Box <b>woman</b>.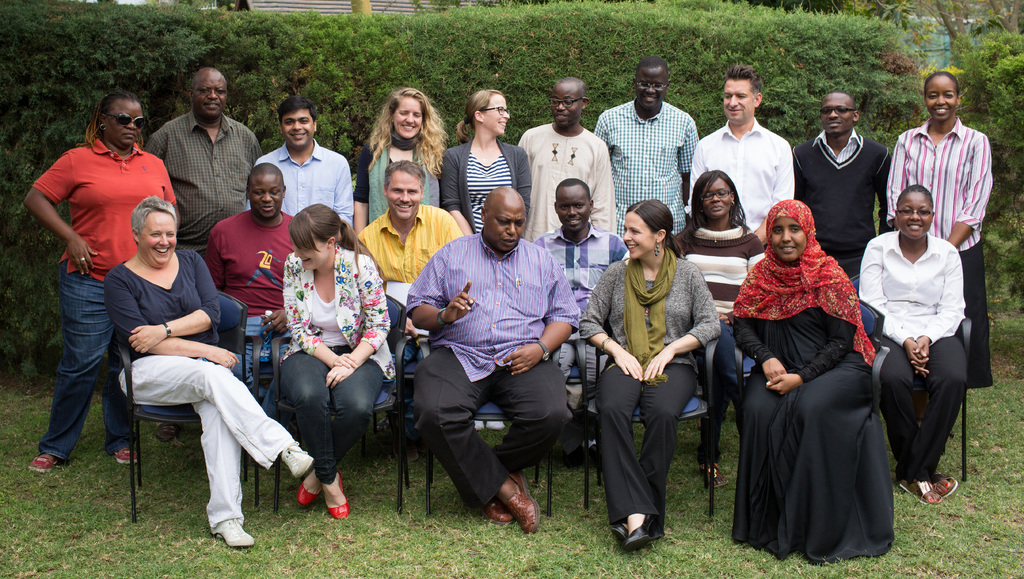
(left=440, top=89, right=530, bottom=234).
